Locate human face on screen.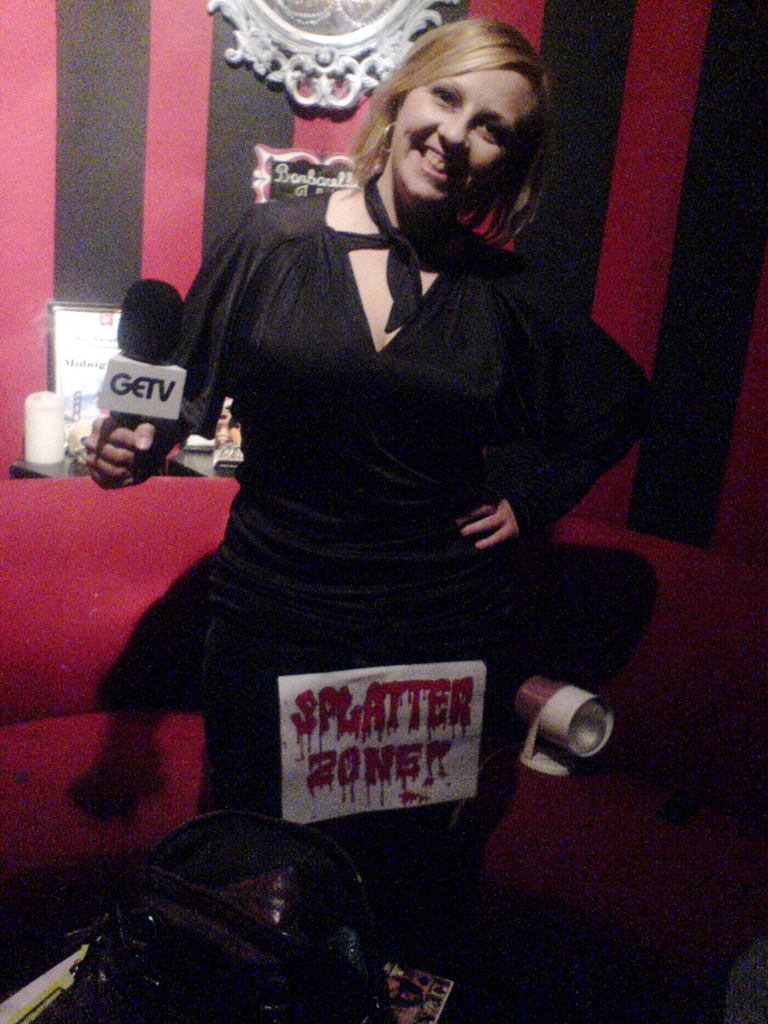
On screen at box=[368, 30, 550, 225].
